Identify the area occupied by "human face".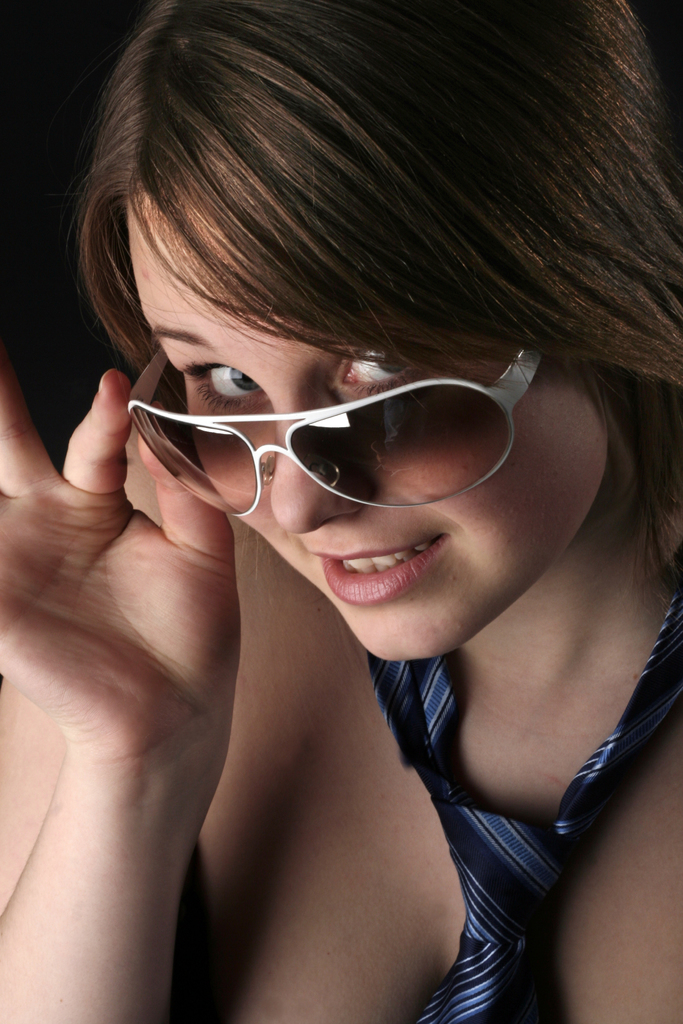
Area: bbox=(127, 192, 601, 669).
